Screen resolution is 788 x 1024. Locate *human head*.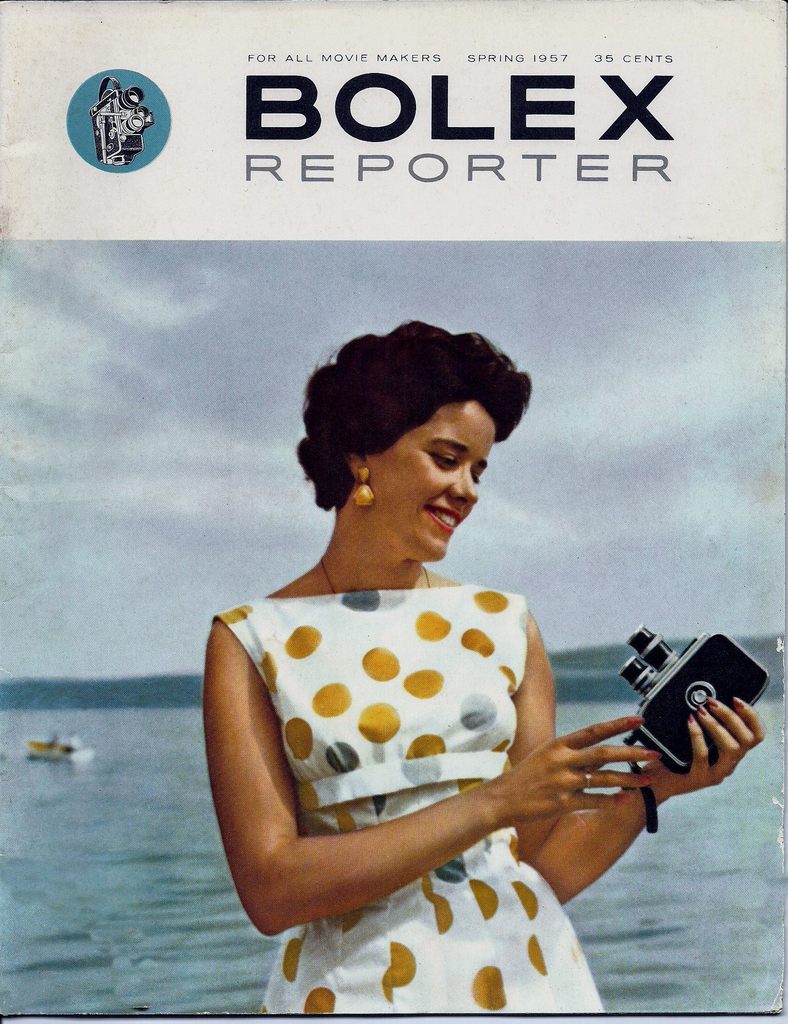
<region>290, 313, 536, 549</region>.
